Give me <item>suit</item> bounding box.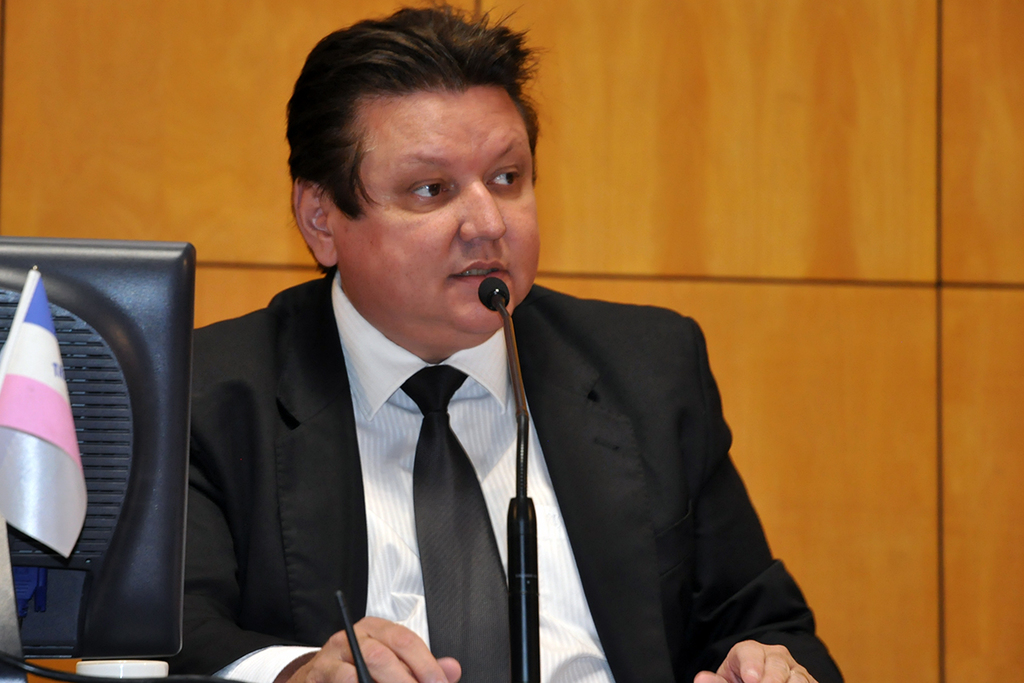
<bbox>139, 191, 781, 672</bbox>.
